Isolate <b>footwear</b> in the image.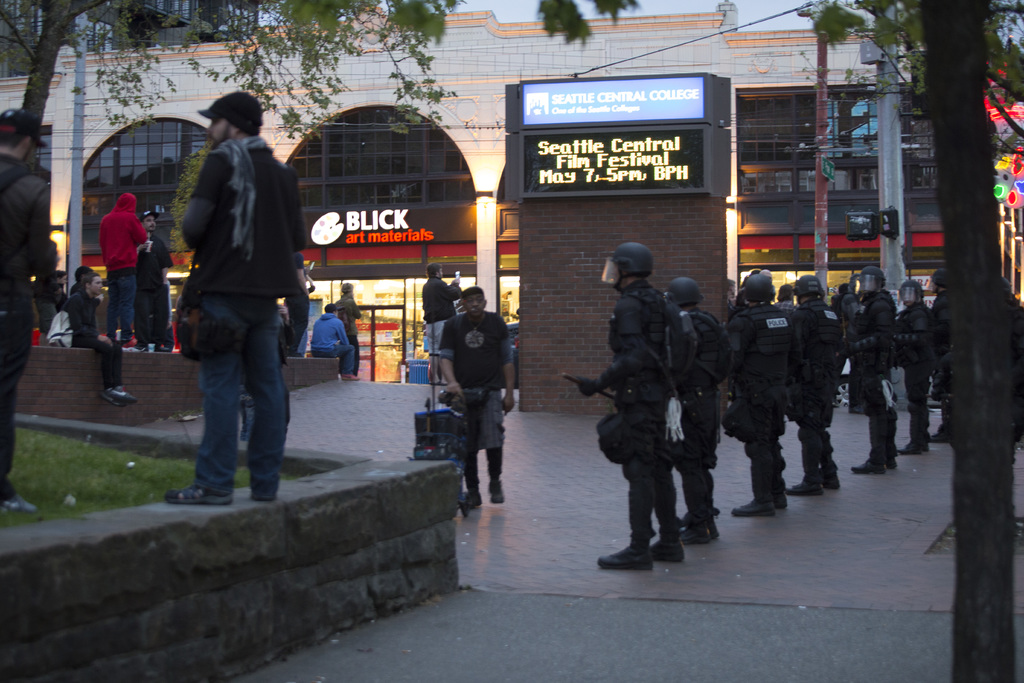
Isolated region: (left=788, top=481, right=823, bottom=494).
